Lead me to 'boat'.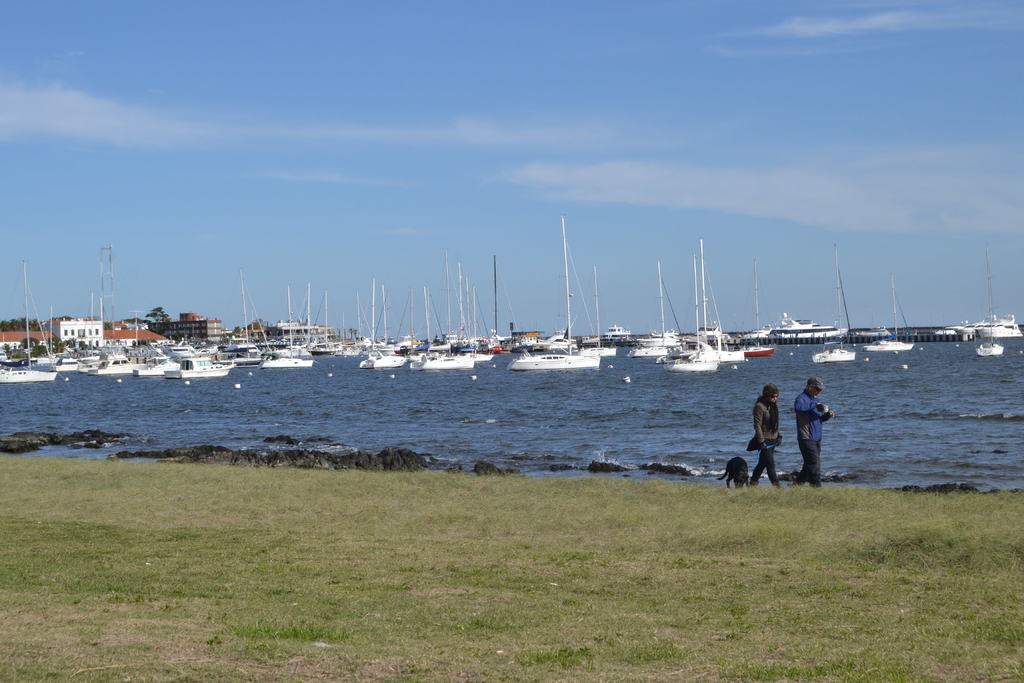
Lead to 627/259/683/358.
